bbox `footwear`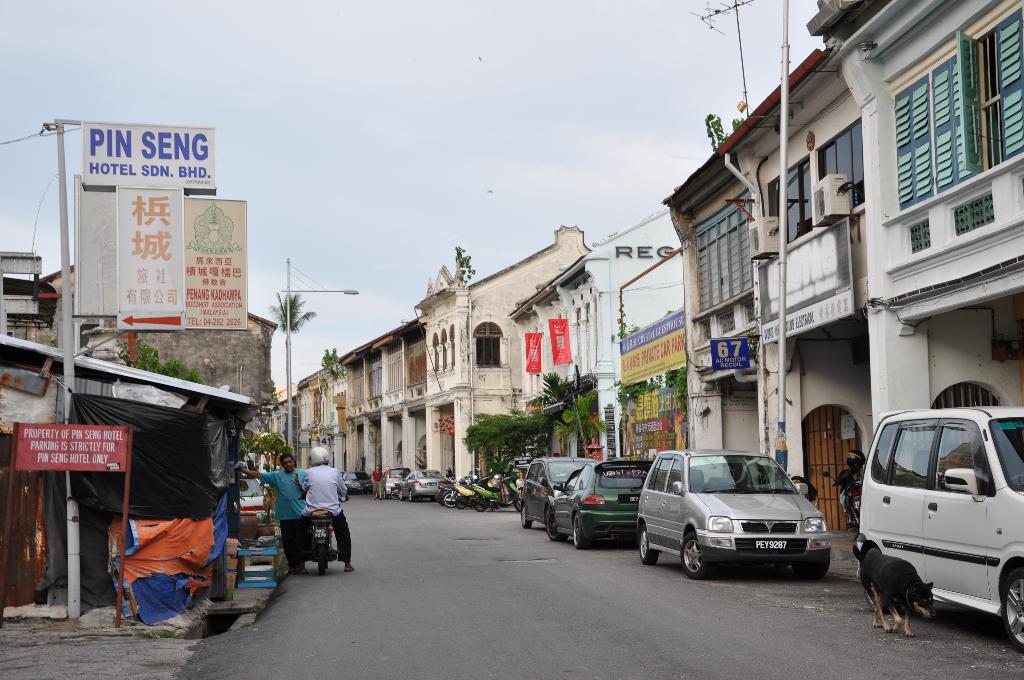
[left=346, top=559, right=356, bottom=573]
